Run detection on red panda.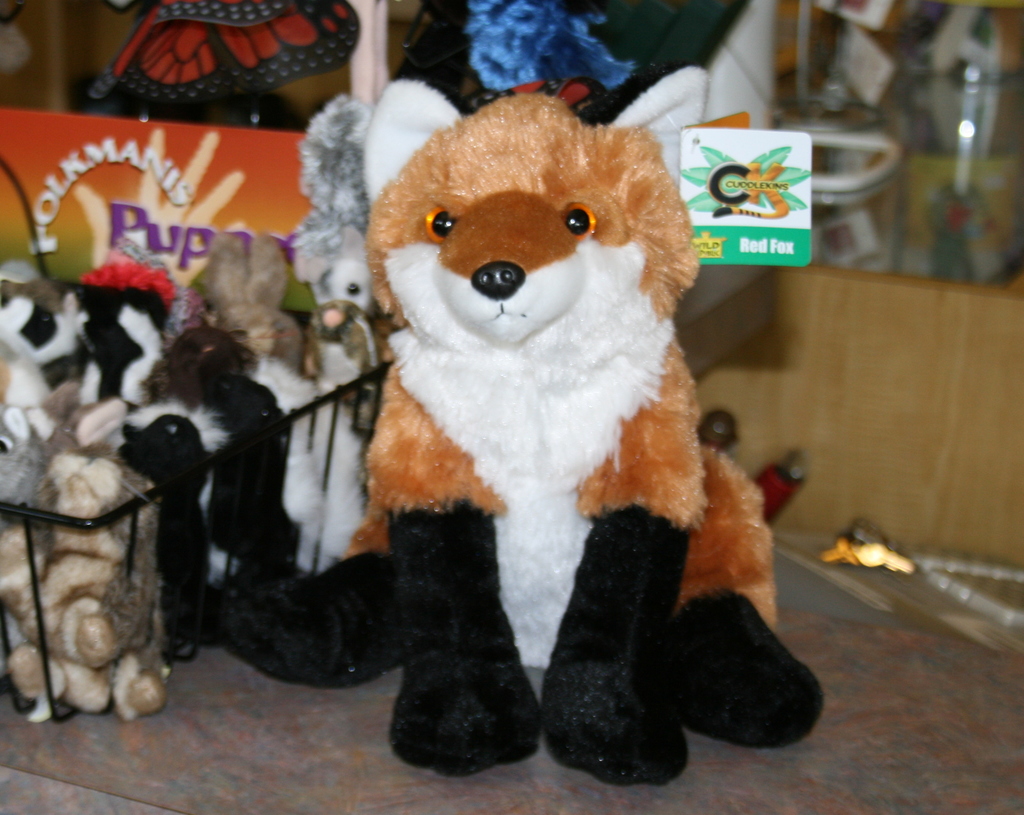
Result: bbox=[209, 67, 822, 784].
